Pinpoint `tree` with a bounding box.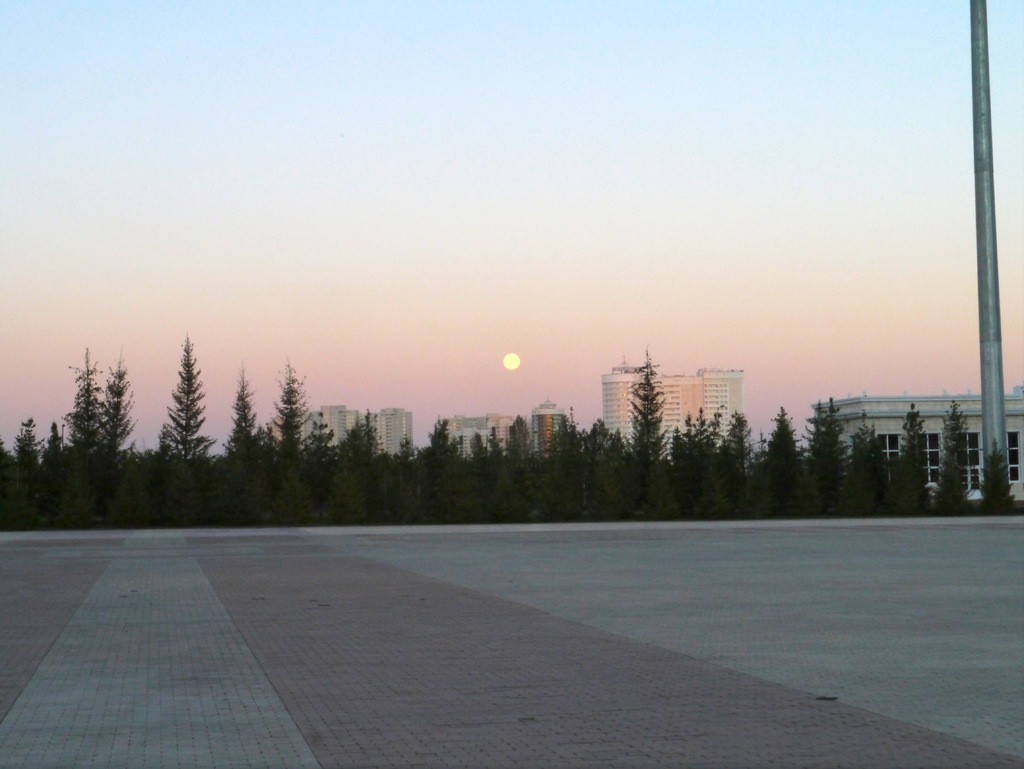
bbox=(225, 363, 279, 528).
